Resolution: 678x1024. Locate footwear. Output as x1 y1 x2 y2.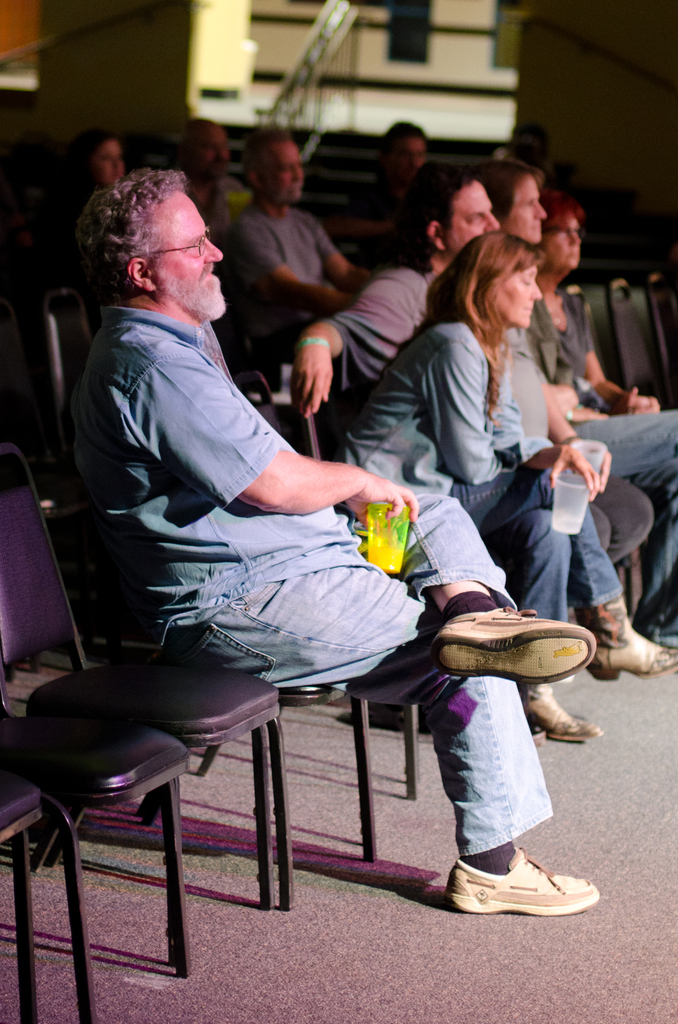
587 595 674 679.
